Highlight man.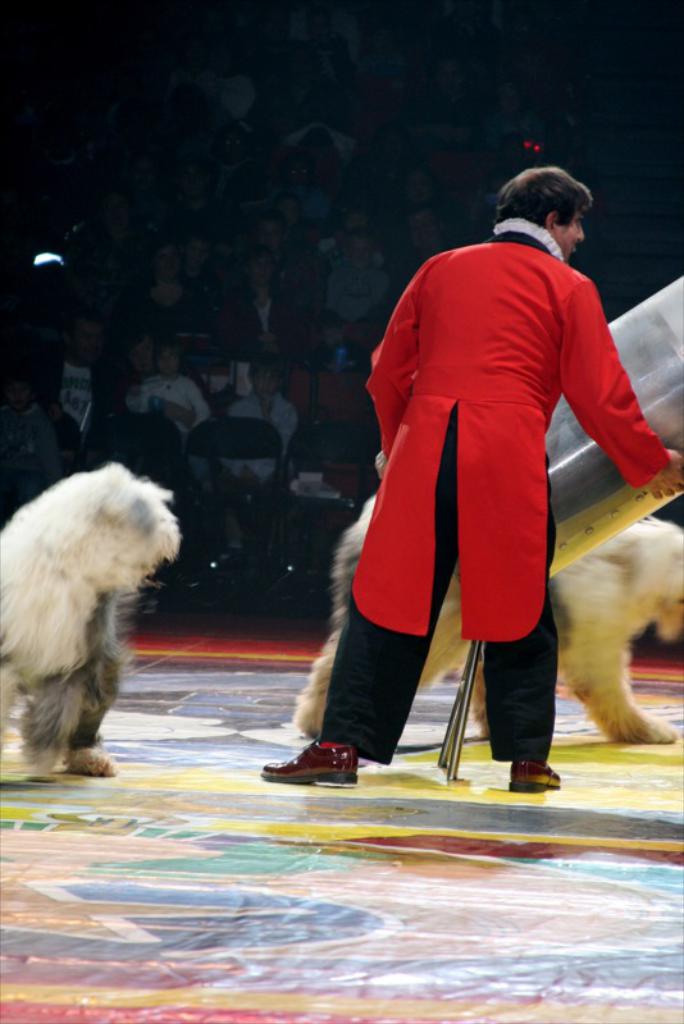
Highlighted region: {"x1": 159, "y1": 156, "x2": 245, "y2": 243}.
